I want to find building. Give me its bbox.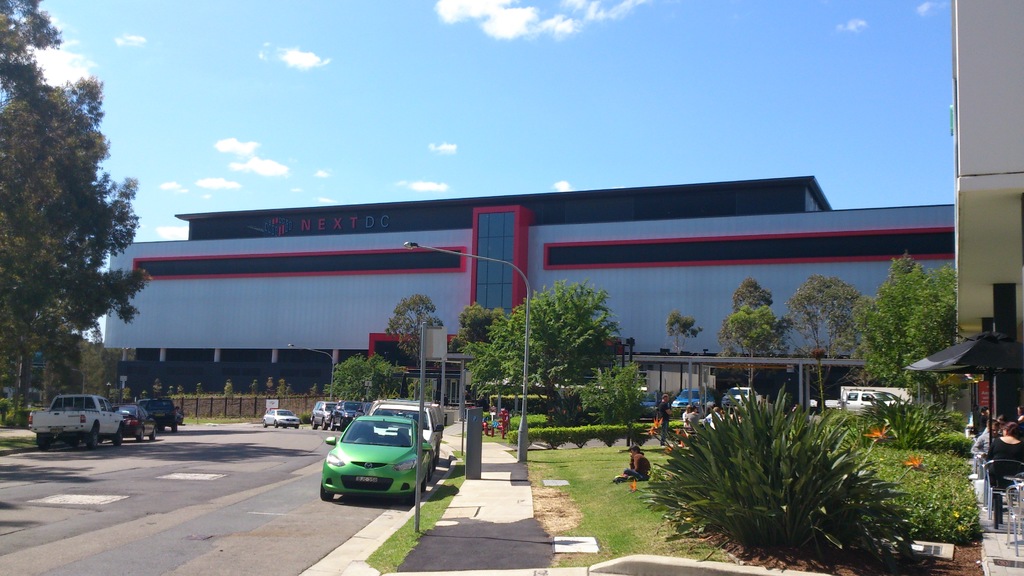
detection(101, 170, 956, 424).
